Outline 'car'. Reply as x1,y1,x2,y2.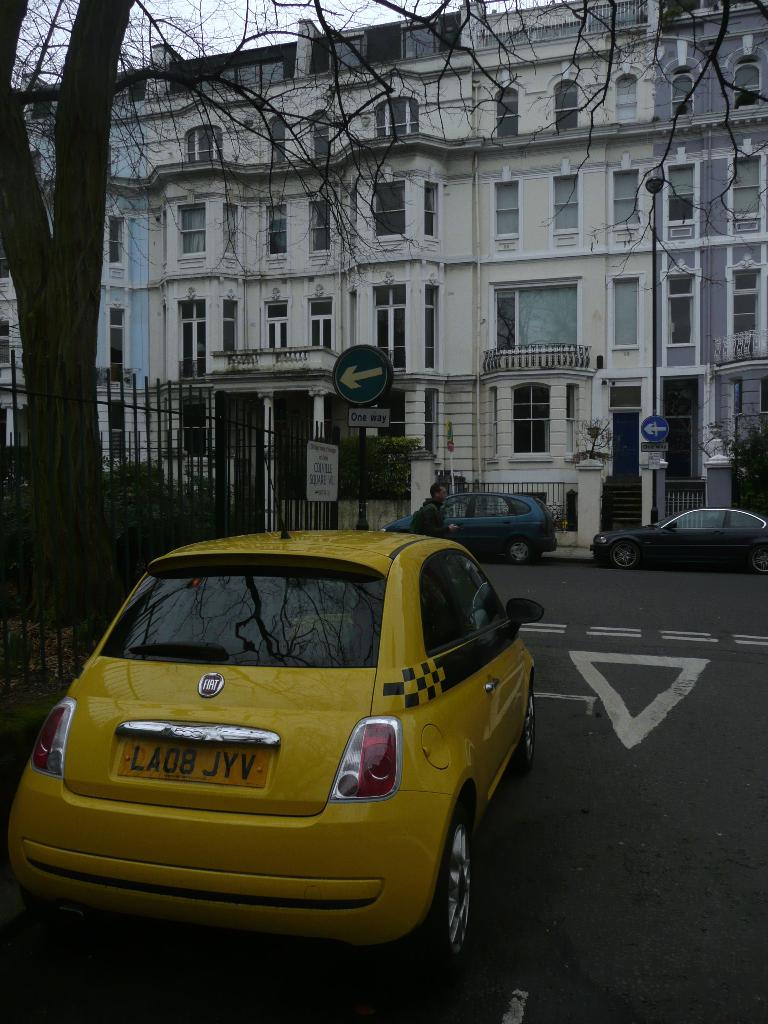
593,498,766,568.
